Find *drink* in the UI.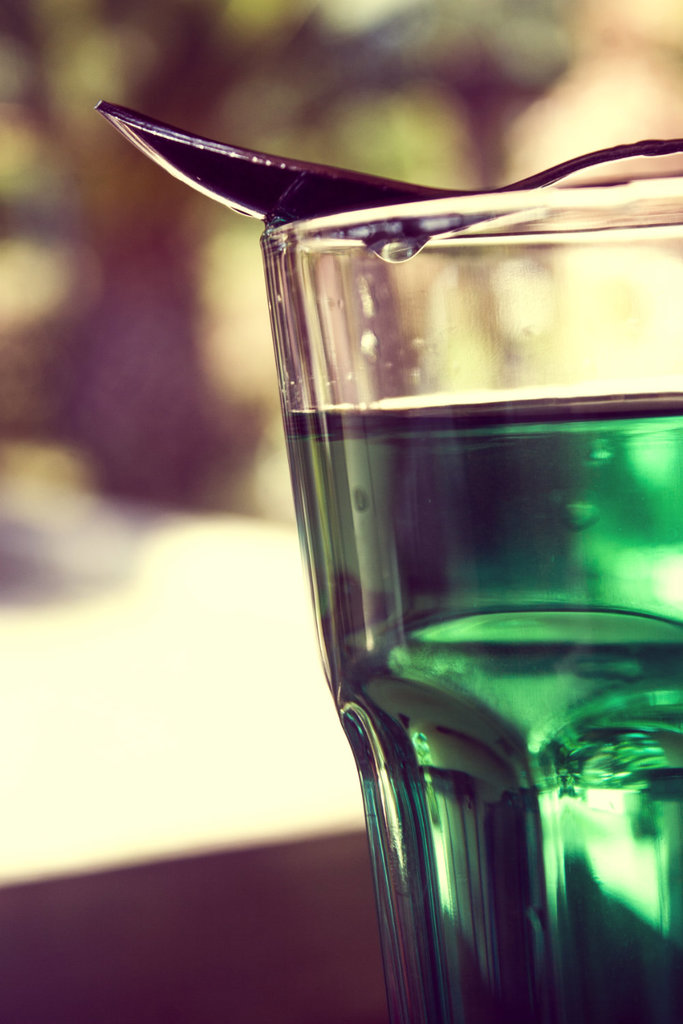
UI element at x1=279 y1=389 x2=682 y2=1023.
